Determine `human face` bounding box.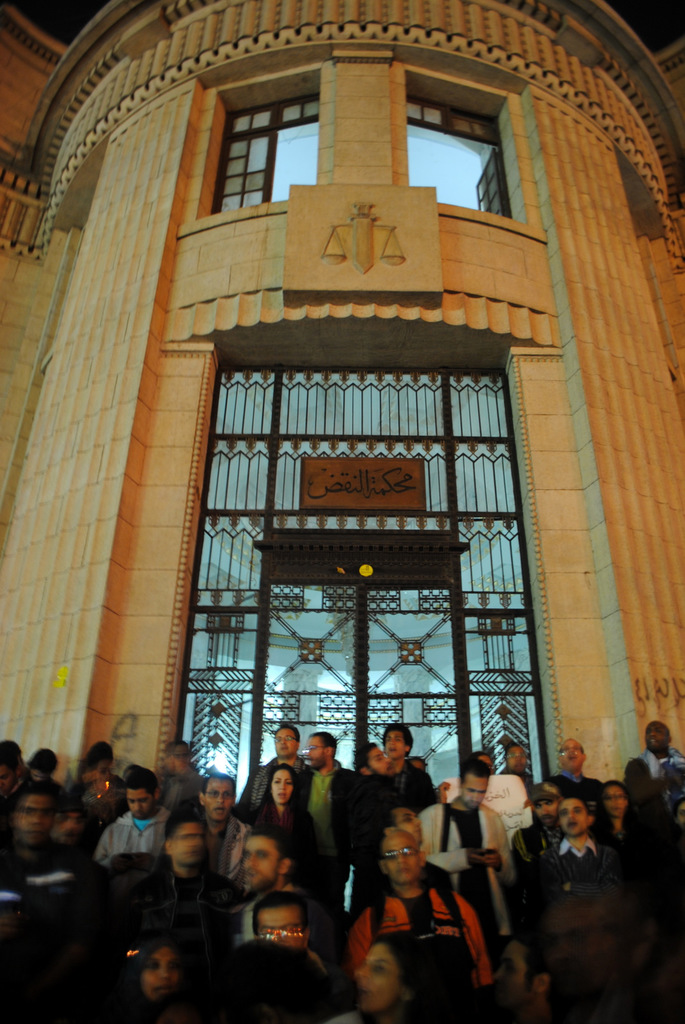
Determined: {"x1": 382, "y1": 833, "x2": 418, "y2": 884}.
